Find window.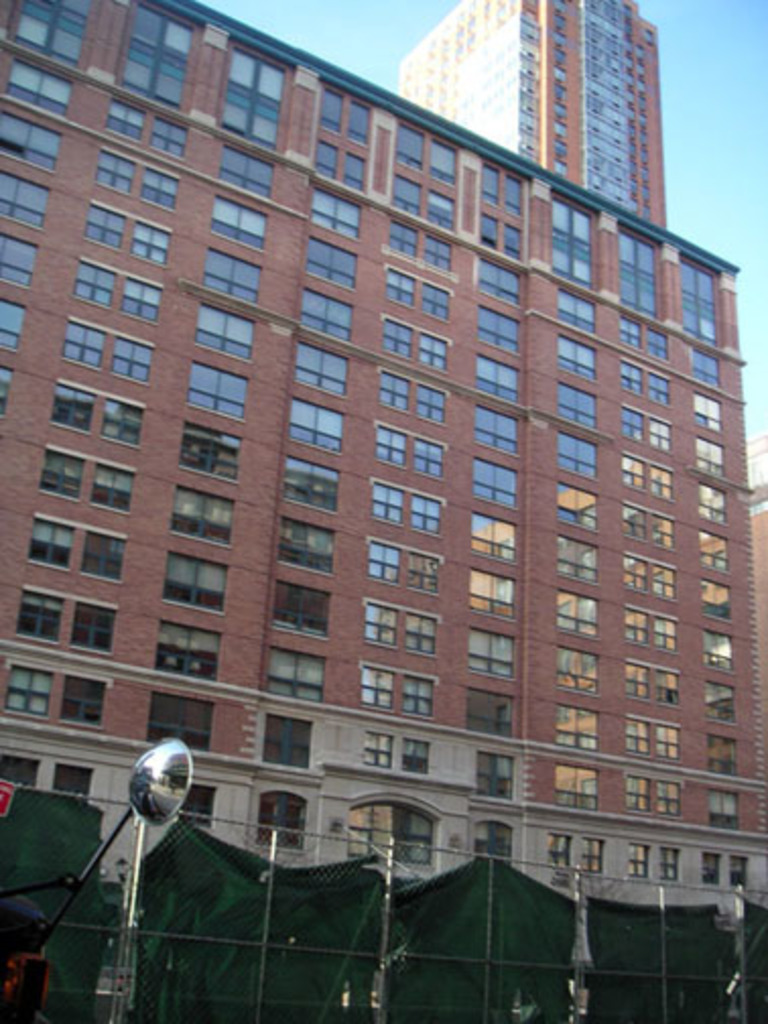
299, 289, 349, 335.
